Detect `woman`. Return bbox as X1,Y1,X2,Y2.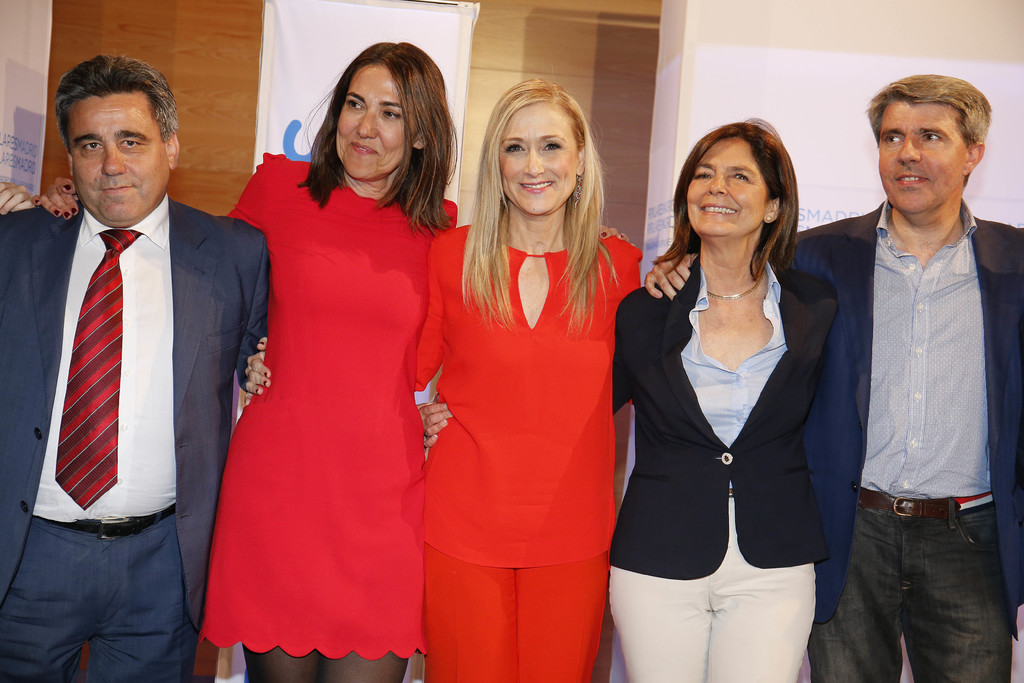
241,77,646,682.
